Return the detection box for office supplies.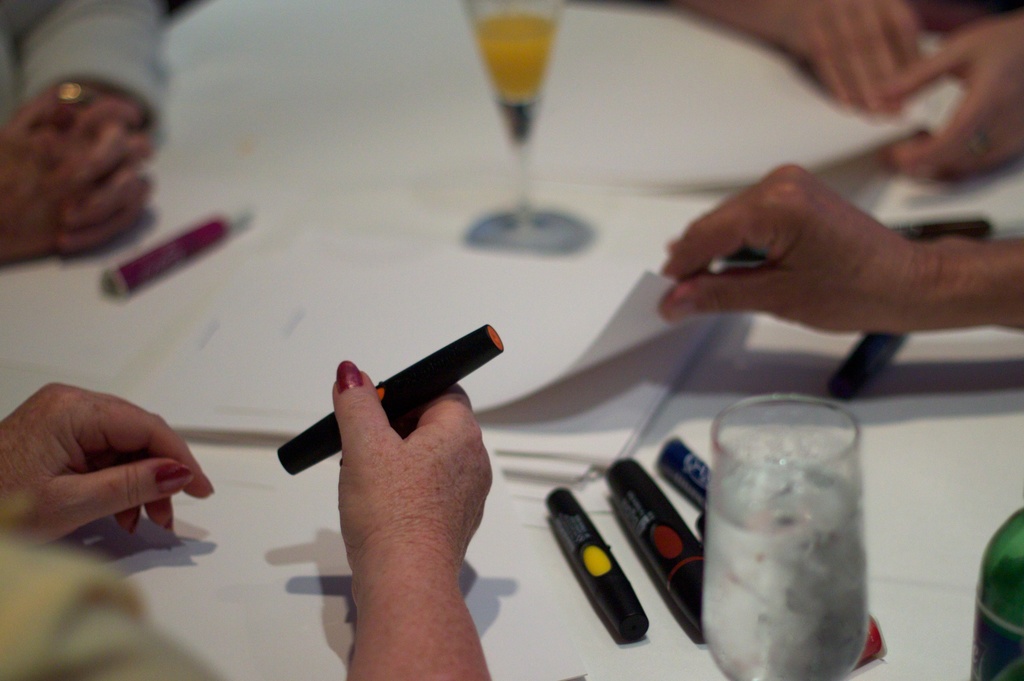
[607,456,706,646].
